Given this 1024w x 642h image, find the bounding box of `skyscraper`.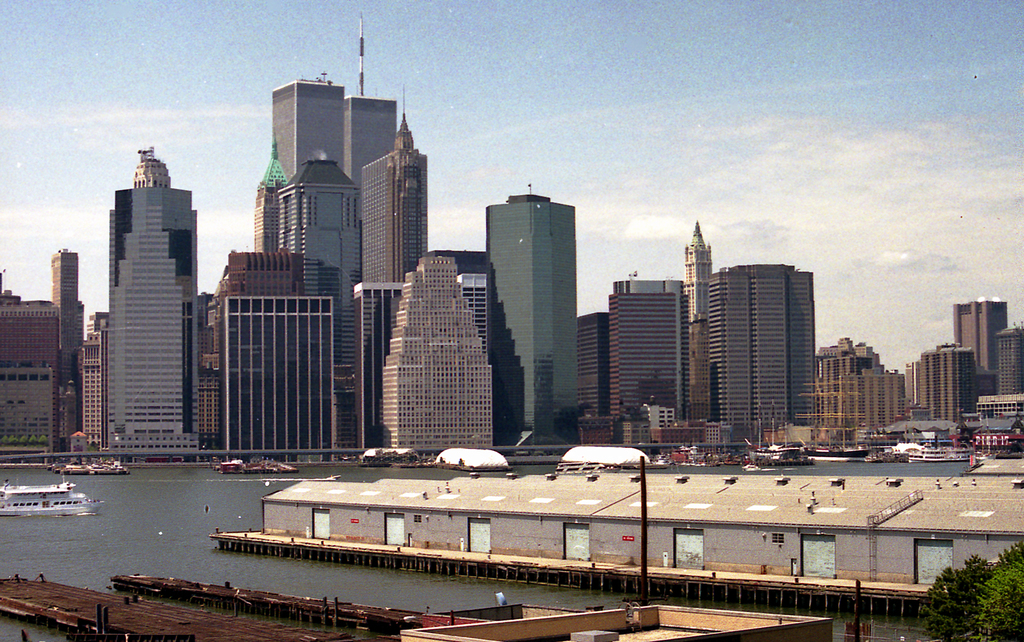
479 191 579 447.
